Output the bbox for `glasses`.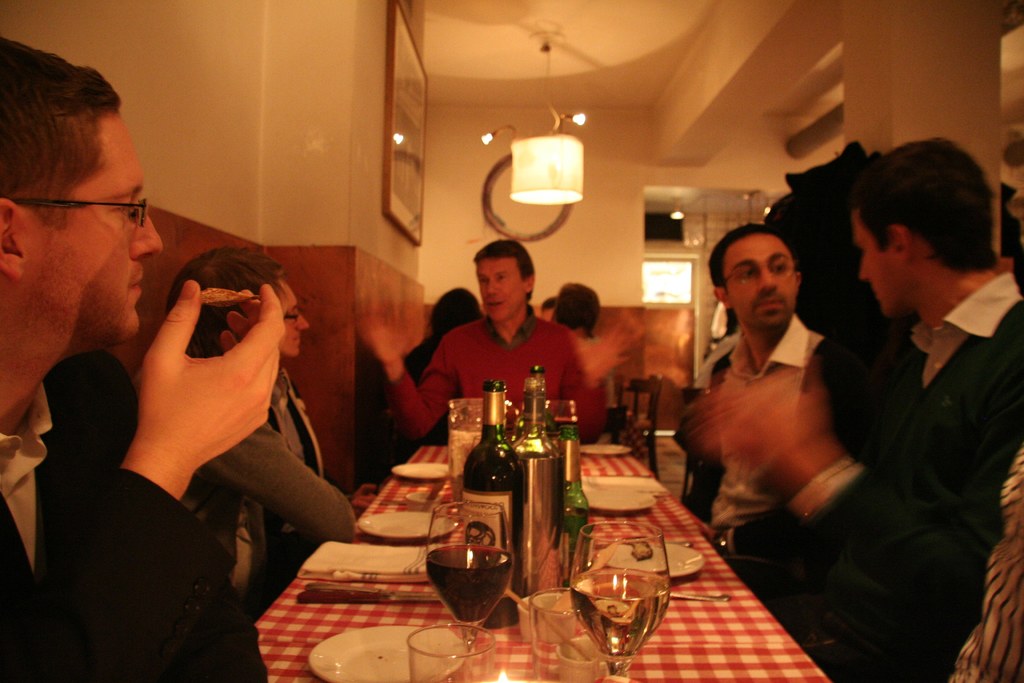
7:180:160:235.
